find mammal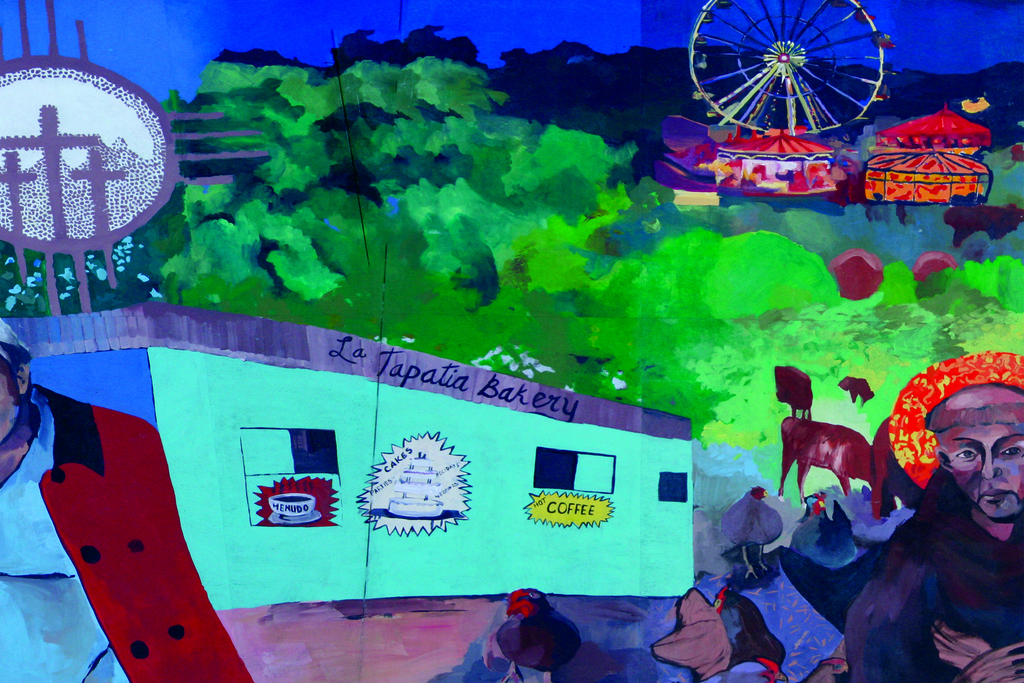
l=0, t=311, r=256, b=682
